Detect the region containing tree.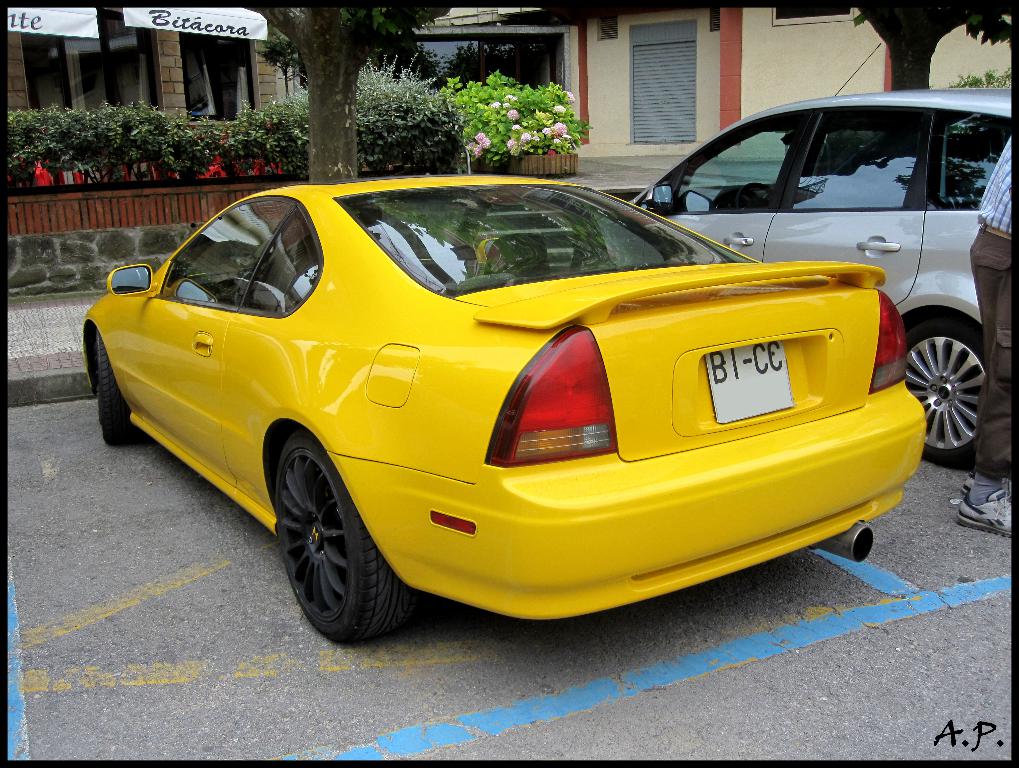
[left=140, top=0, right=605, bottom=201].
